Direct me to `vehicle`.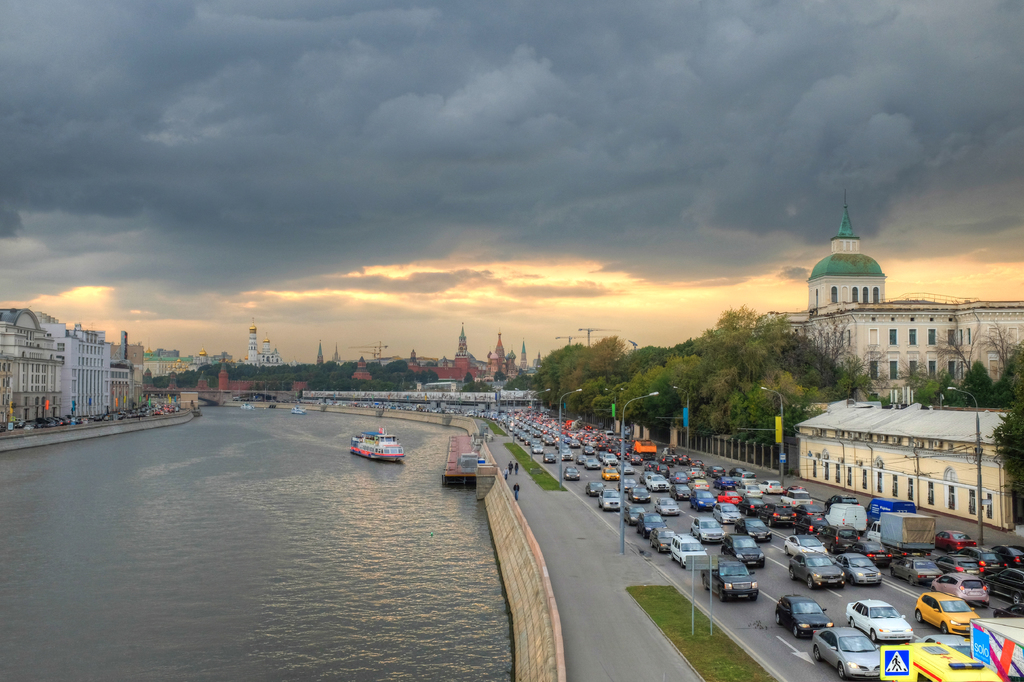
Direction: x1=560, y1=446, x2=580, y2=464.
